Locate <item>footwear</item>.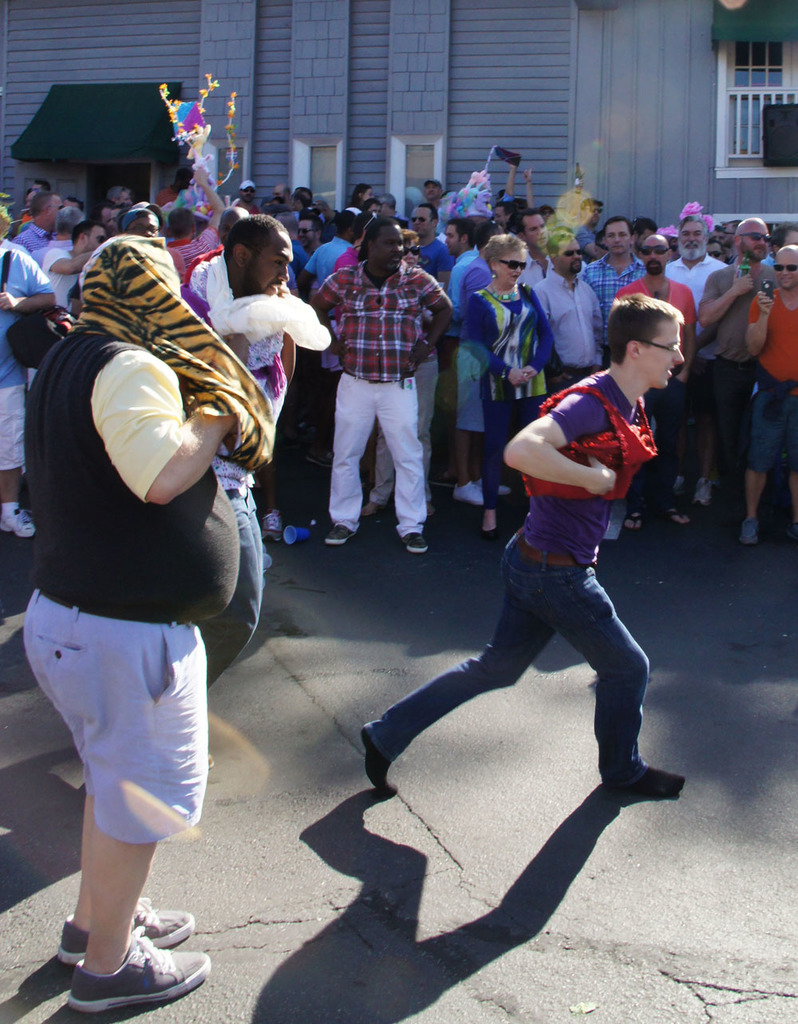
Bounding box: pyautogui.locateOnScreen(60, 927, 211, 1010).
